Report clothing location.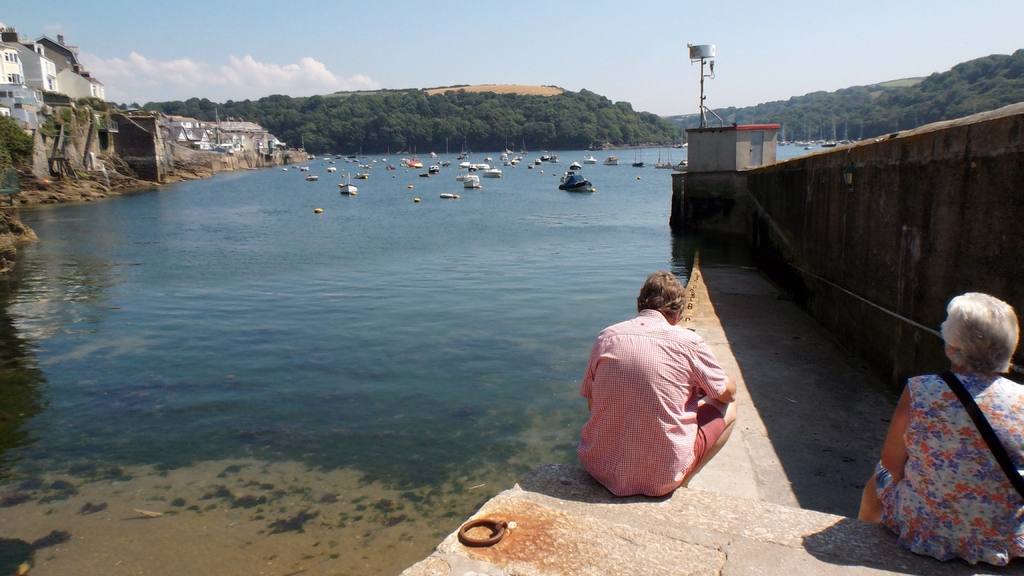
Report: 582:305:737:495.
